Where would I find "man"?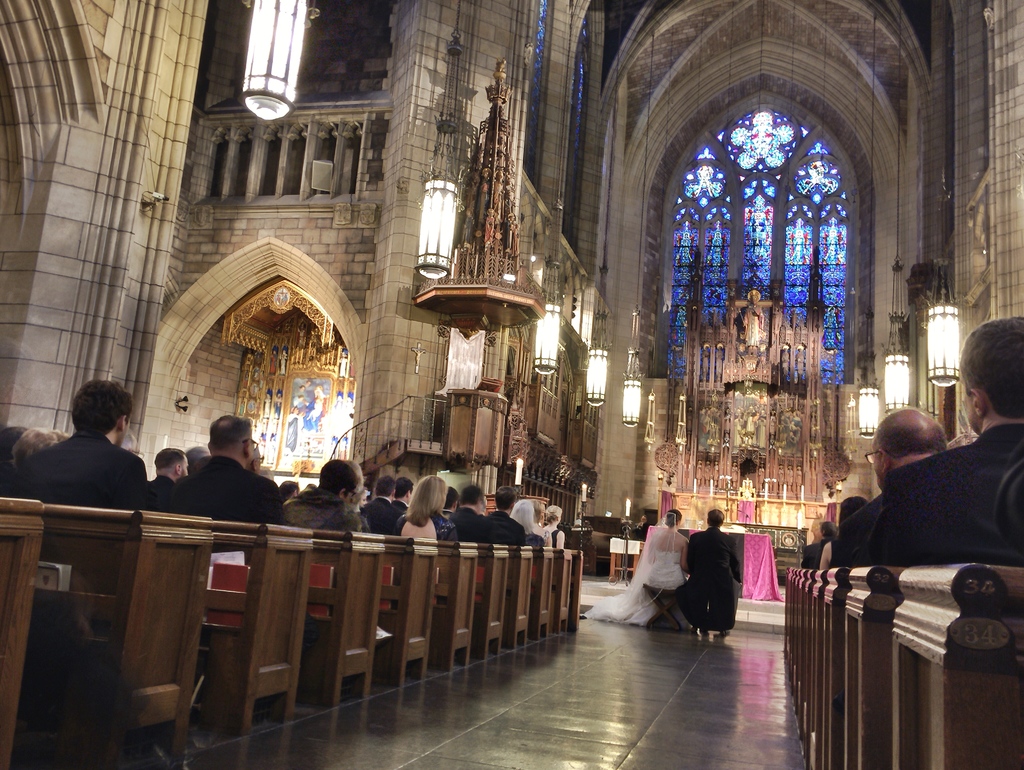
At bbox=[849, 316, 1023, 561].
